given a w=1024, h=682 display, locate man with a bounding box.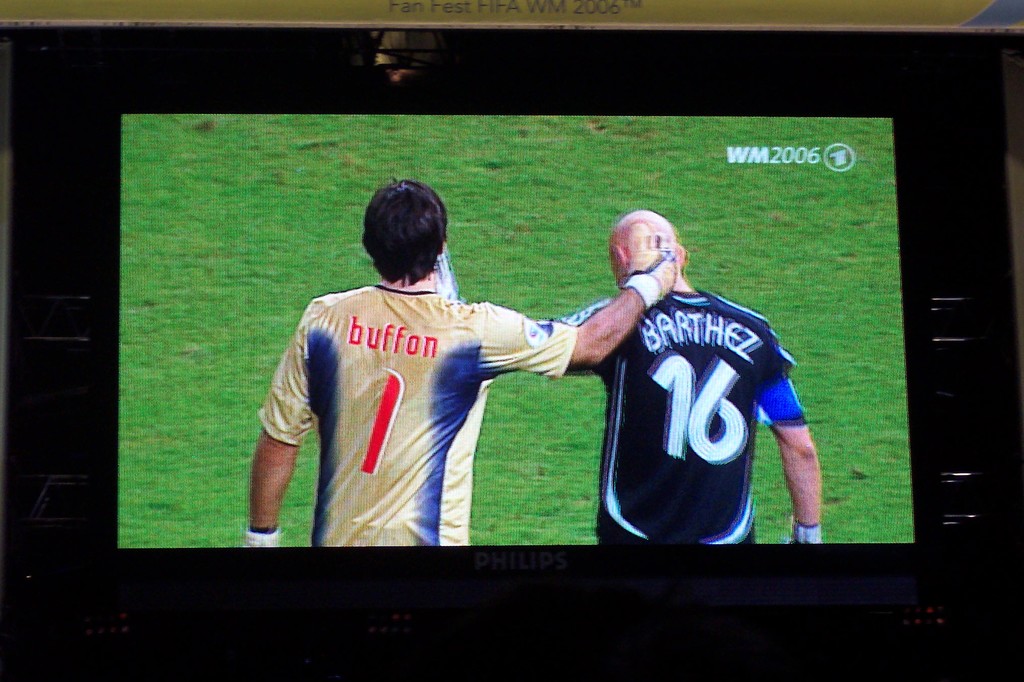
Located: bbox=[539, 203, 820, 553].
